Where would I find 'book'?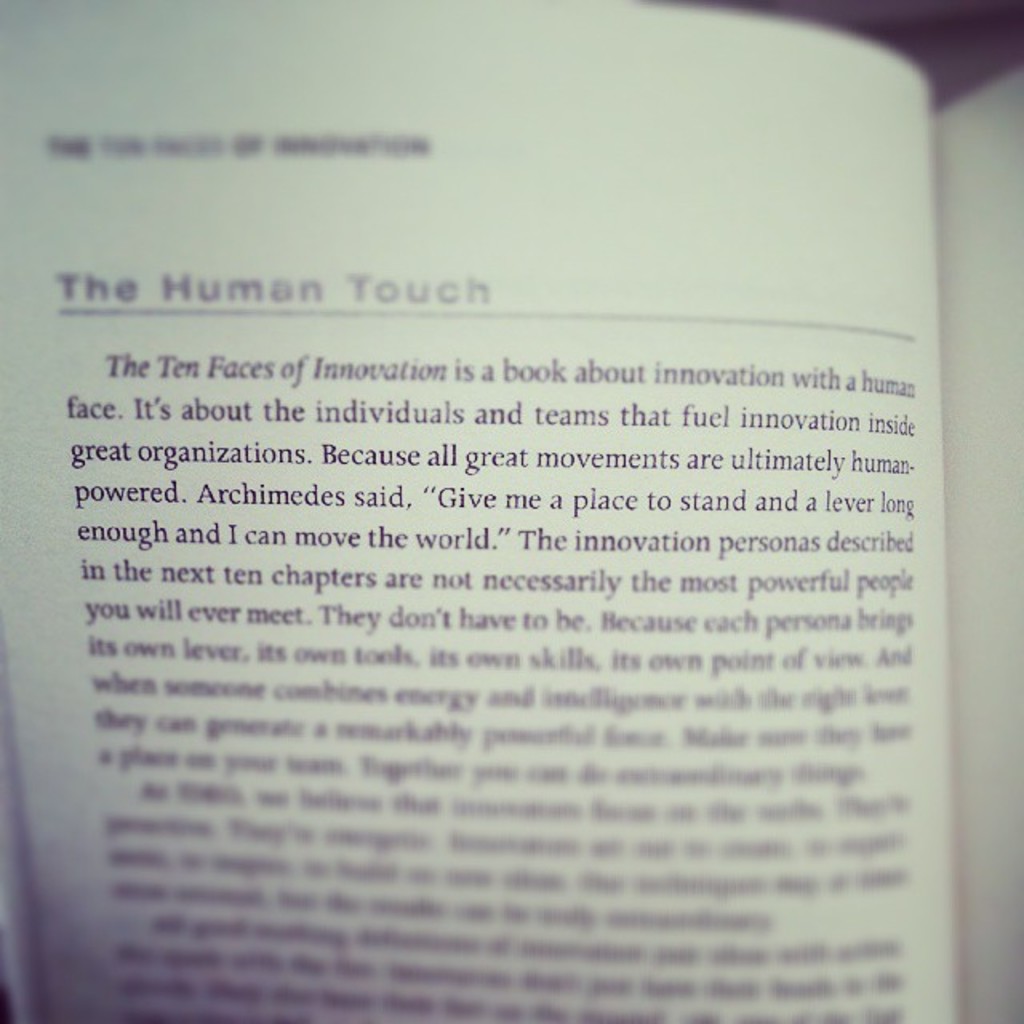
At bbox=[18, 13, 989, 997].
